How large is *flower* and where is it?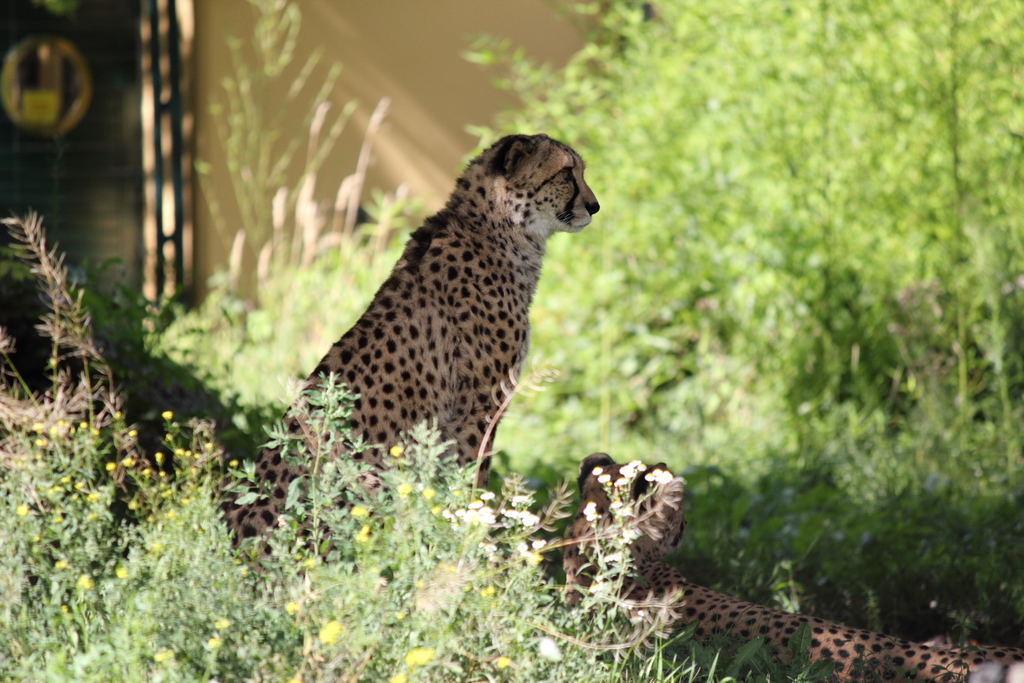
Bounding box: {"x1": 317, "y1": 618, "x2": 344, "y2": 641}.
